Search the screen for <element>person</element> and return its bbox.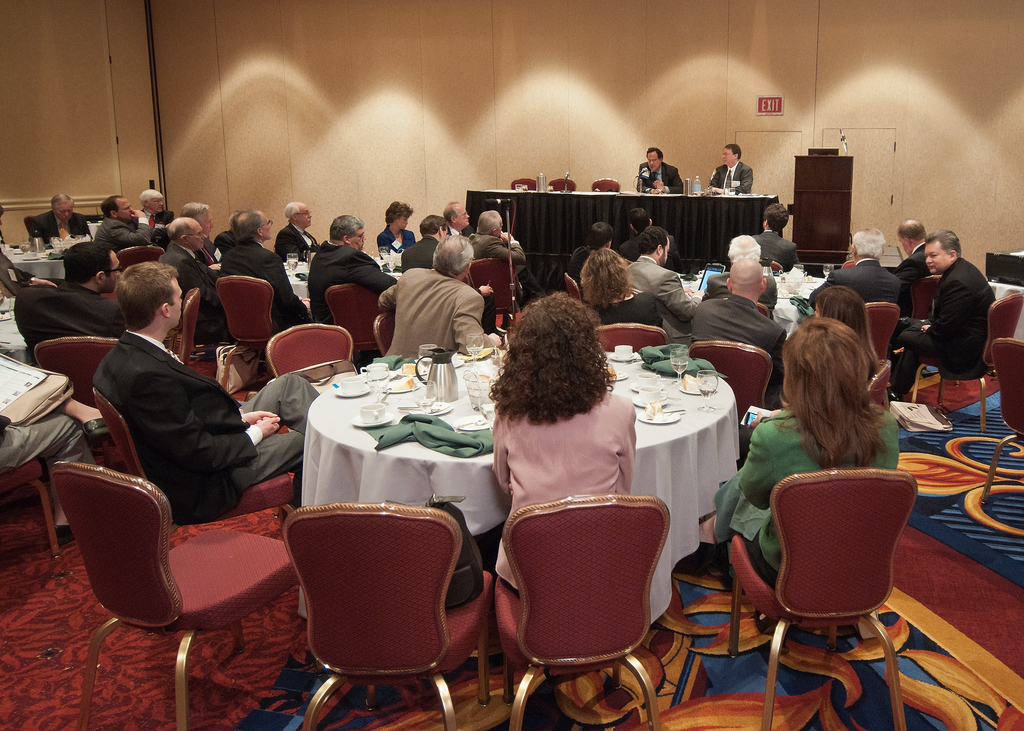
Found: <box>635,145,680,196</box>.
